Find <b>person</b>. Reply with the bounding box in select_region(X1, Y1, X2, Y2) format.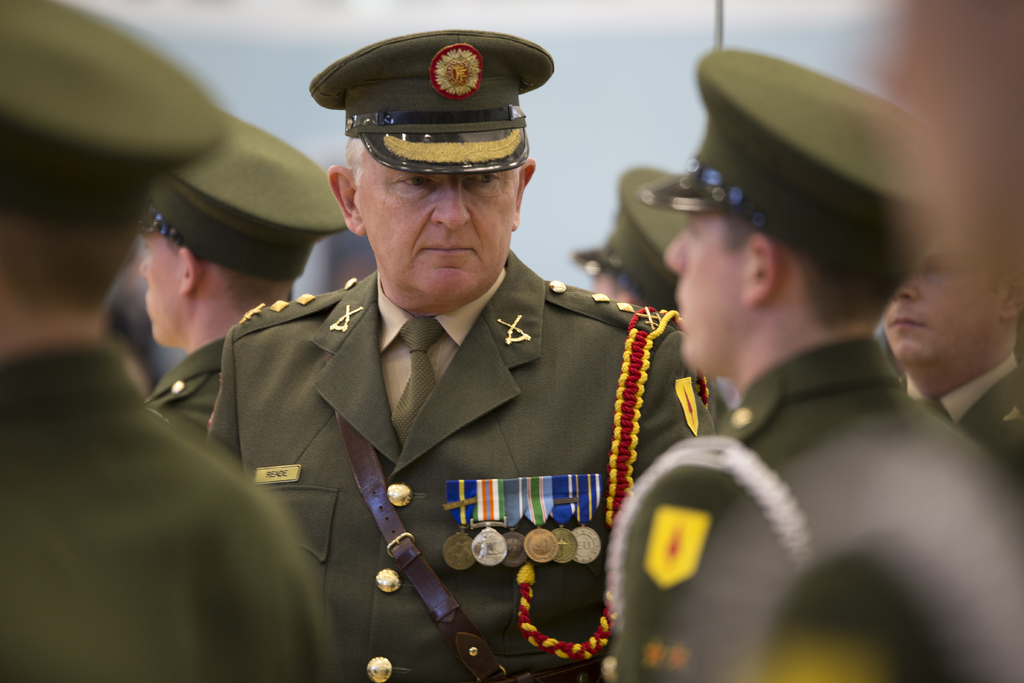
select_region(579, 164, 698, 310).
